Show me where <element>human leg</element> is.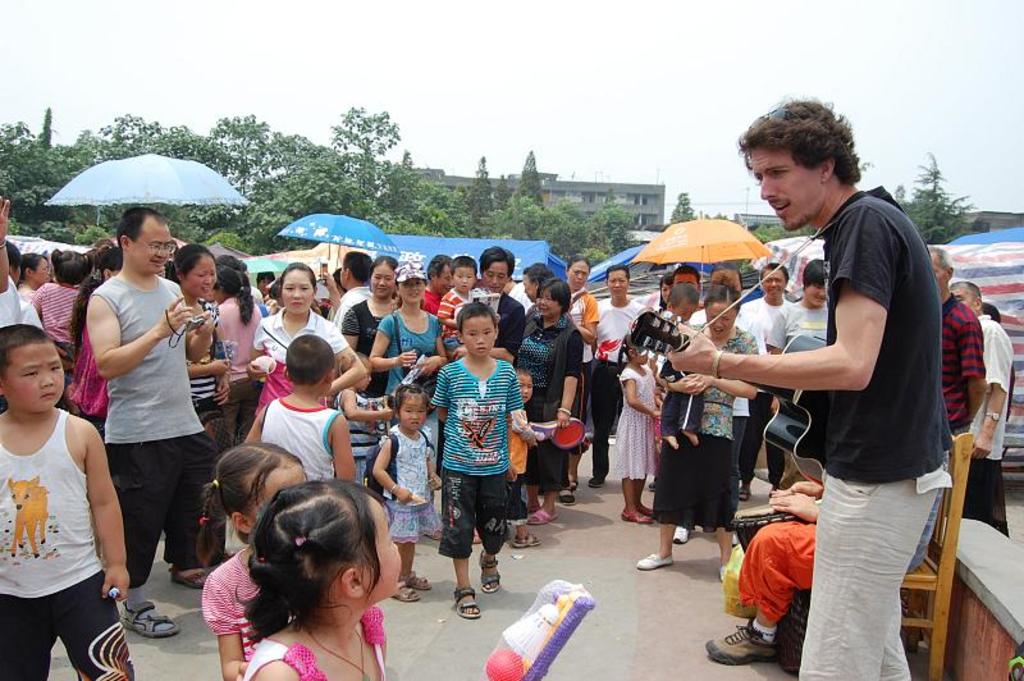
<element>human leg</element> is at box=[714, 522, 737, 576].
